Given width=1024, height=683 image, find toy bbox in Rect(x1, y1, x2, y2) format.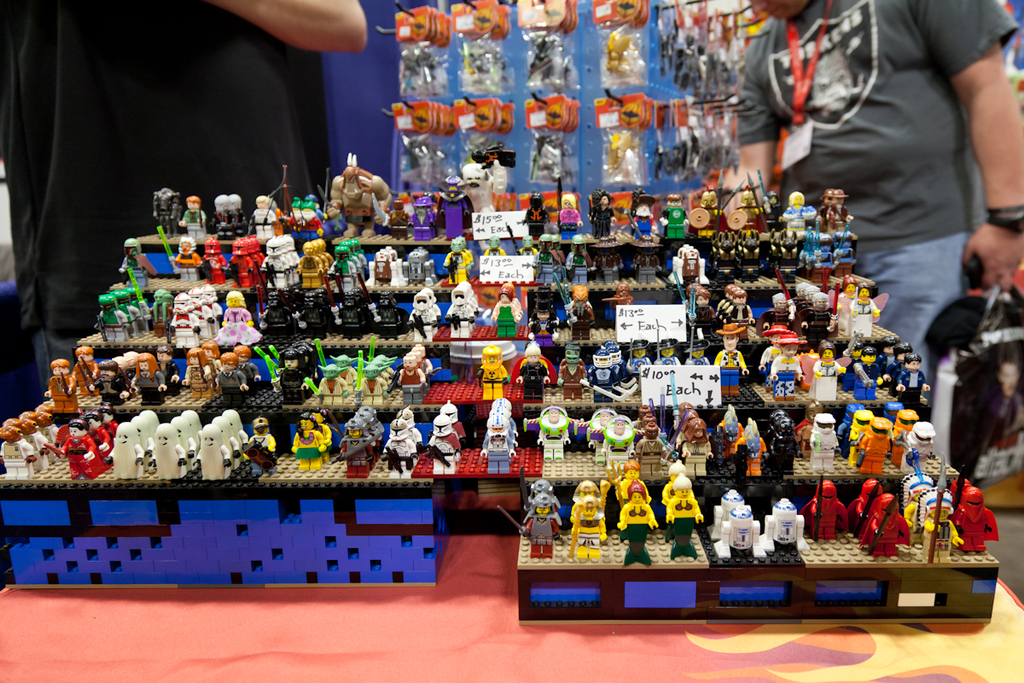
Rect(247, 196, 274, 242).
